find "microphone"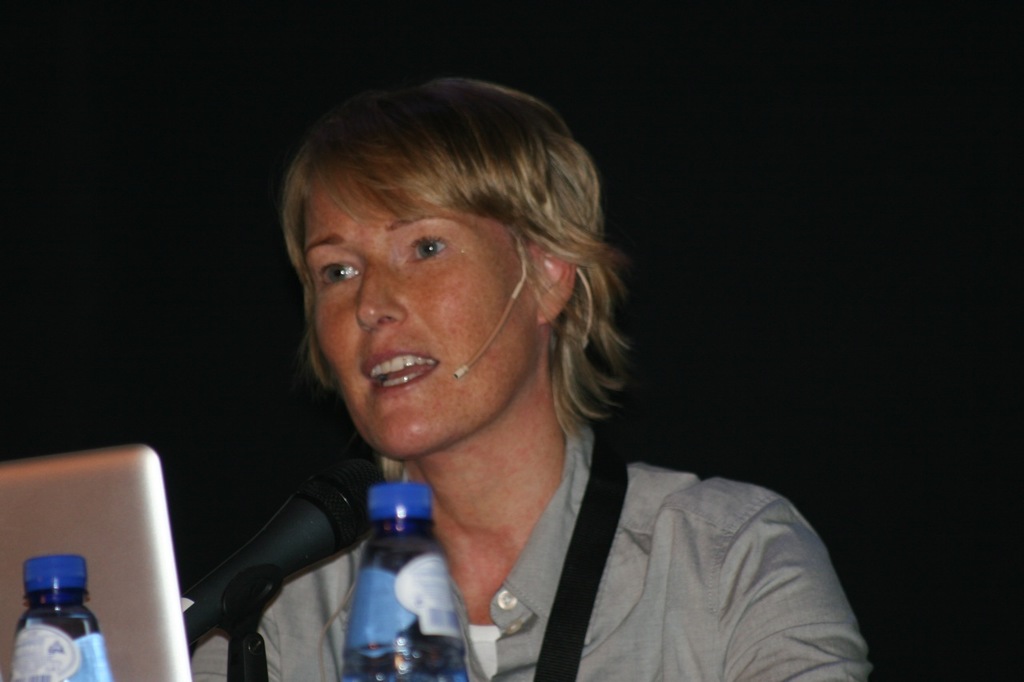
<box>450,363,473,376</box>
